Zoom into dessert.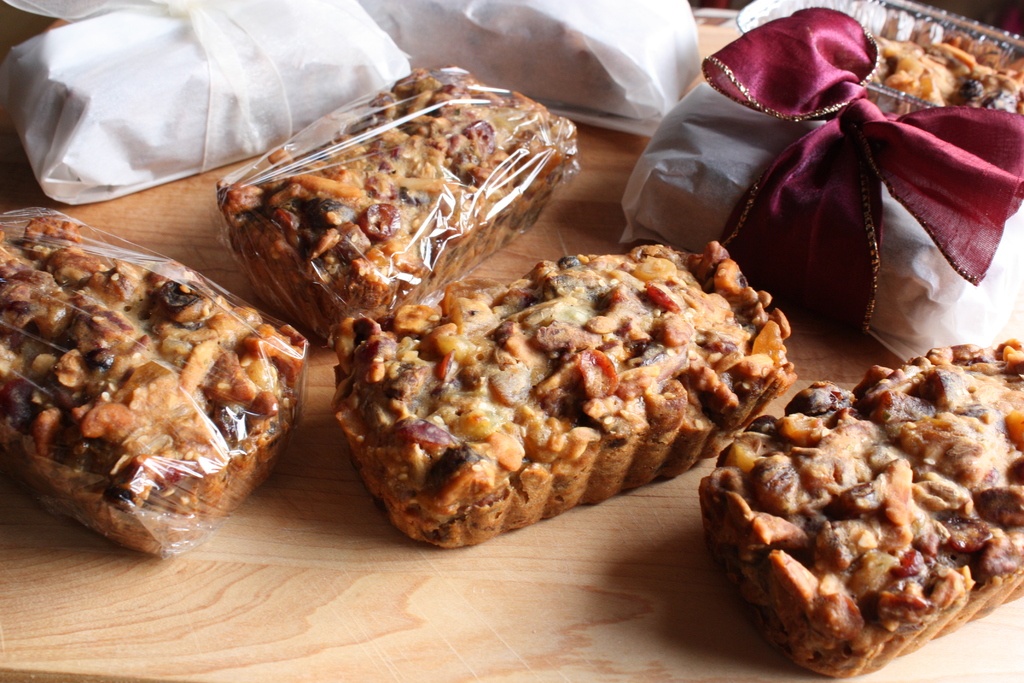
Zoom target: detection(228, 67, 582, 347).
